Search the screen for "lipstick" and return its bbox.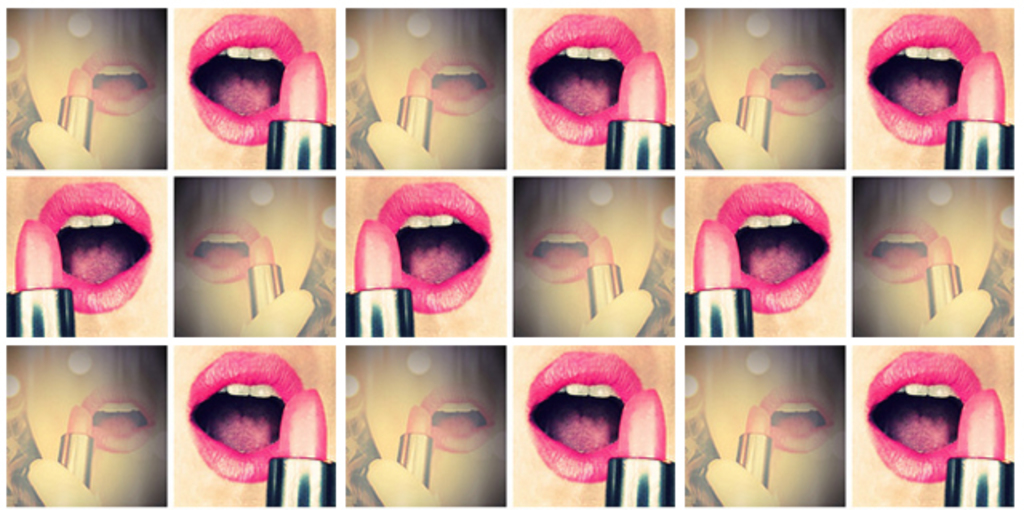
Found: (714,179,834,315).
